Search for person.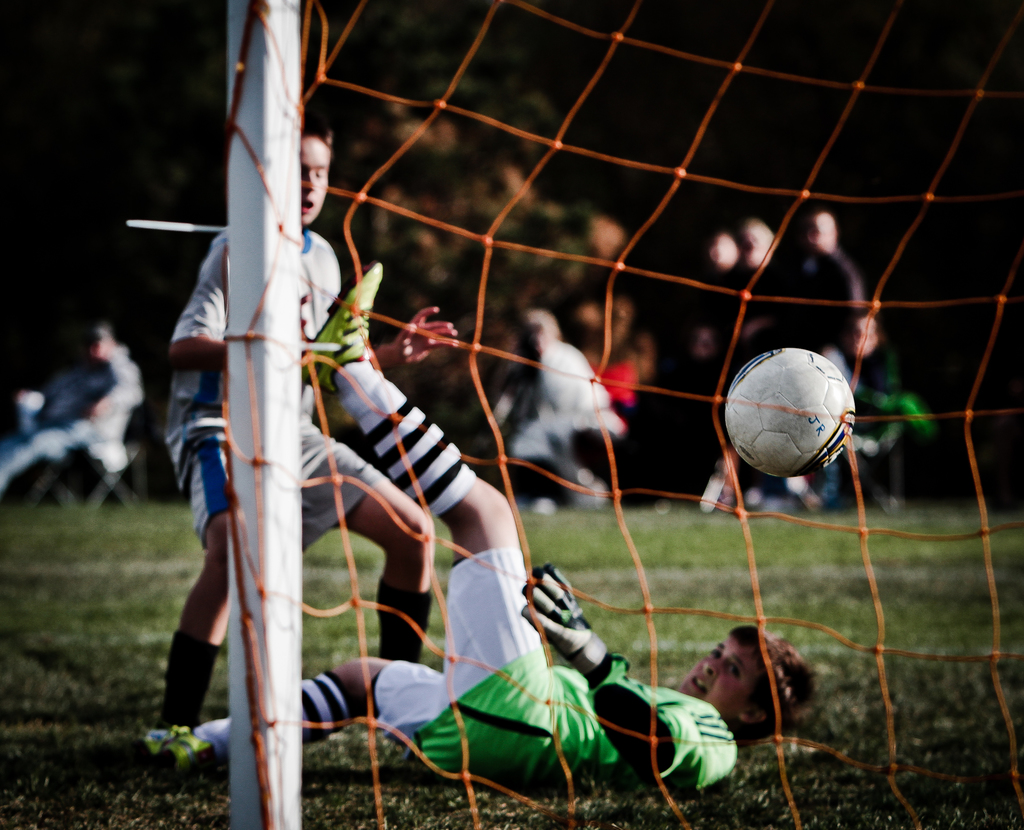
Found at rect(141, 129, 461, 778).
